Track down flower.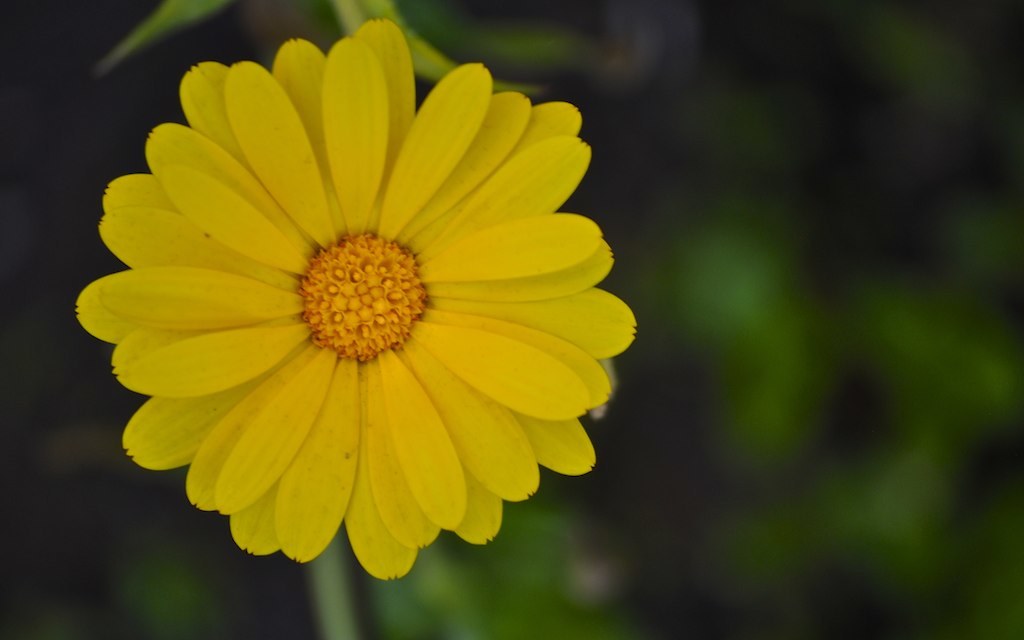
Tracked to (left=74, top=27, right=635, bottom=581).
